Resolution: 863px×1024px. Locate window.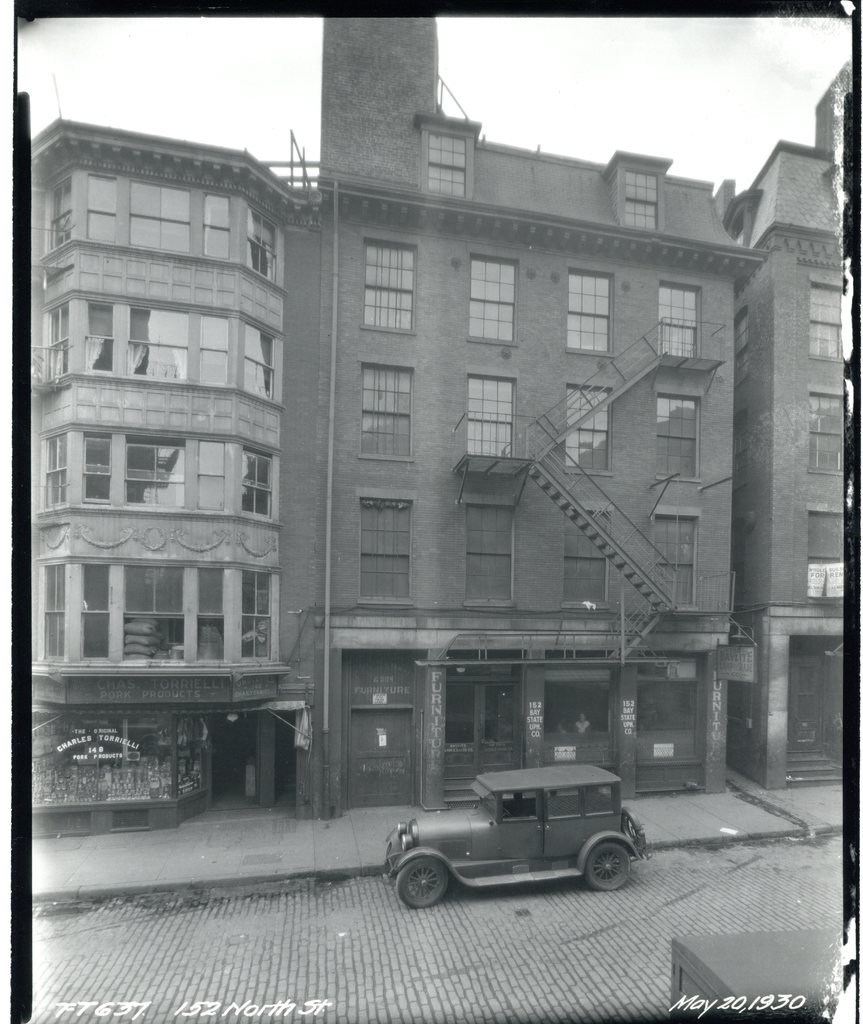
<region>808, 509, 844, 605</region>.
